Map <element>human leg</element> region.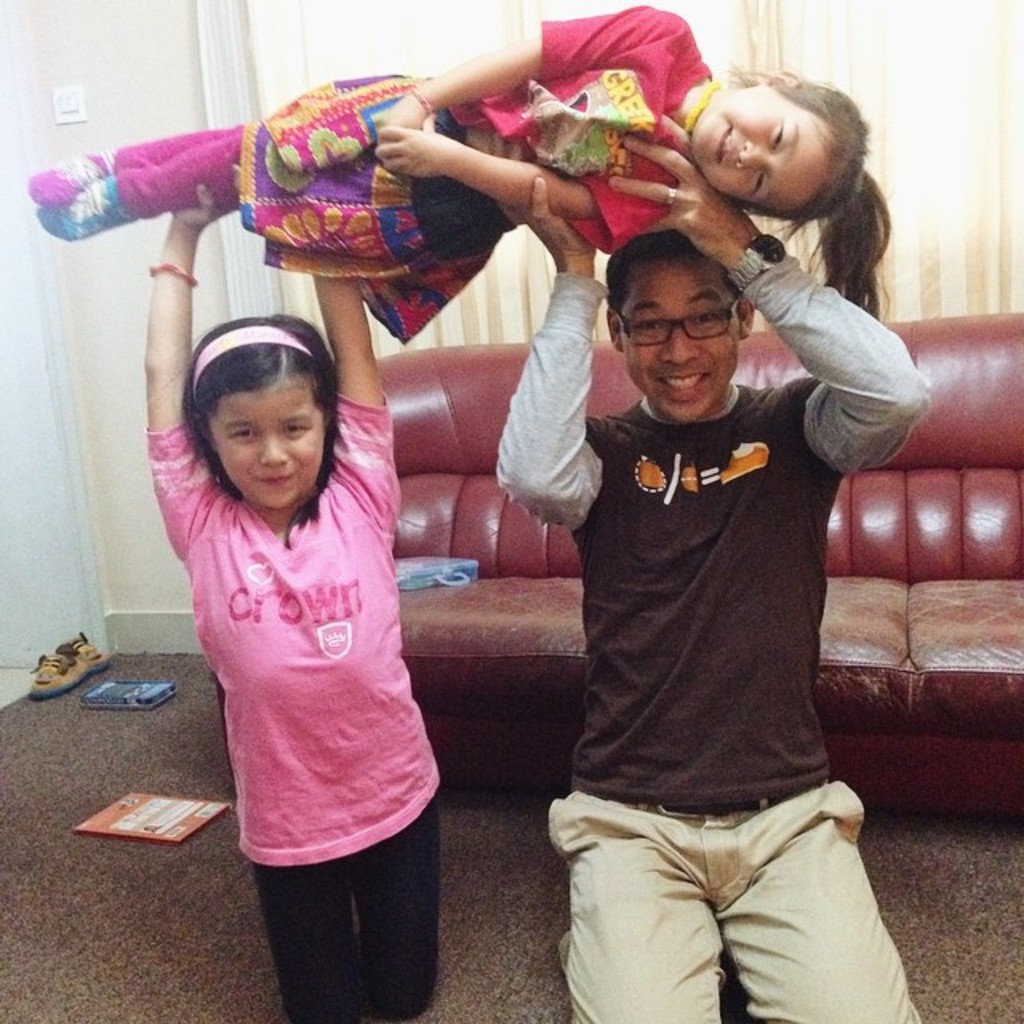
Mapped to 550,742,907,1022.
